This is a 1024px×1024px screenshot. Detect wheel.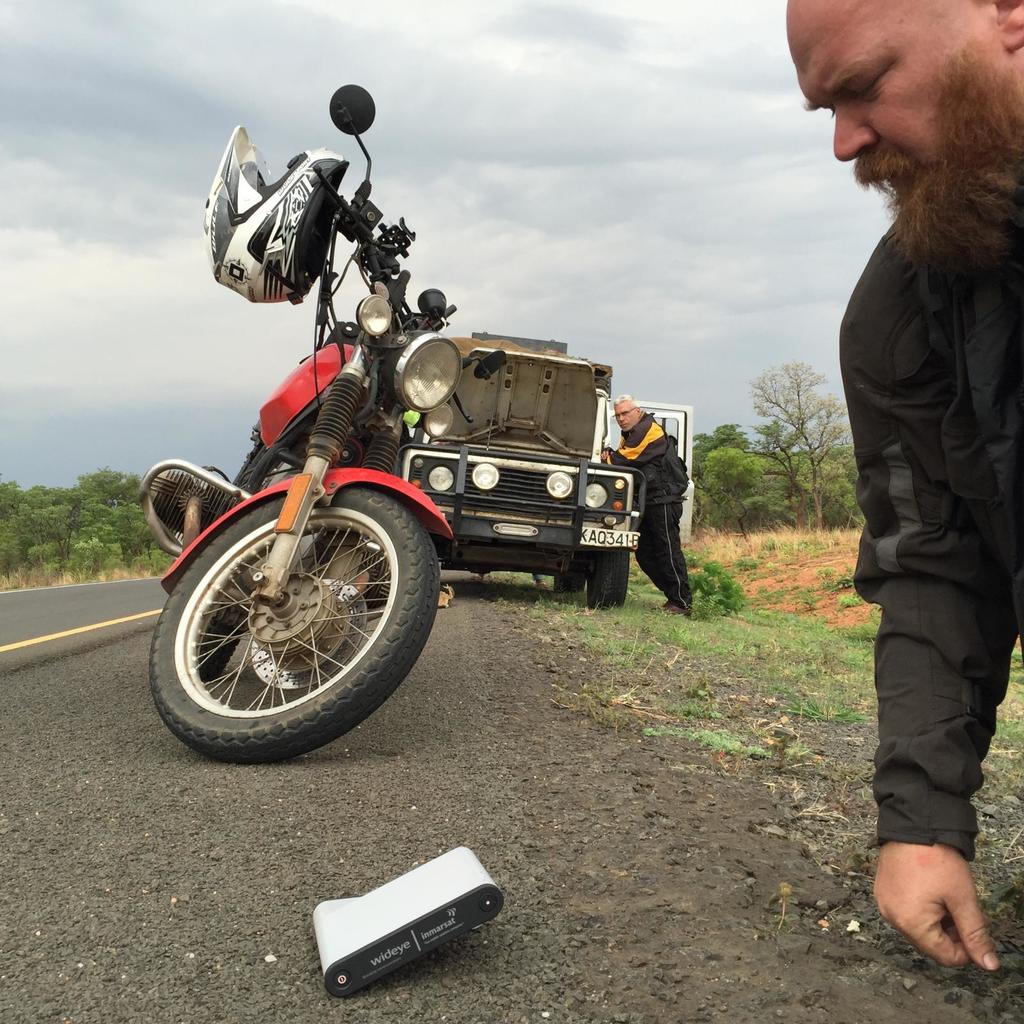
Rect(592, 550, 627, 606).
